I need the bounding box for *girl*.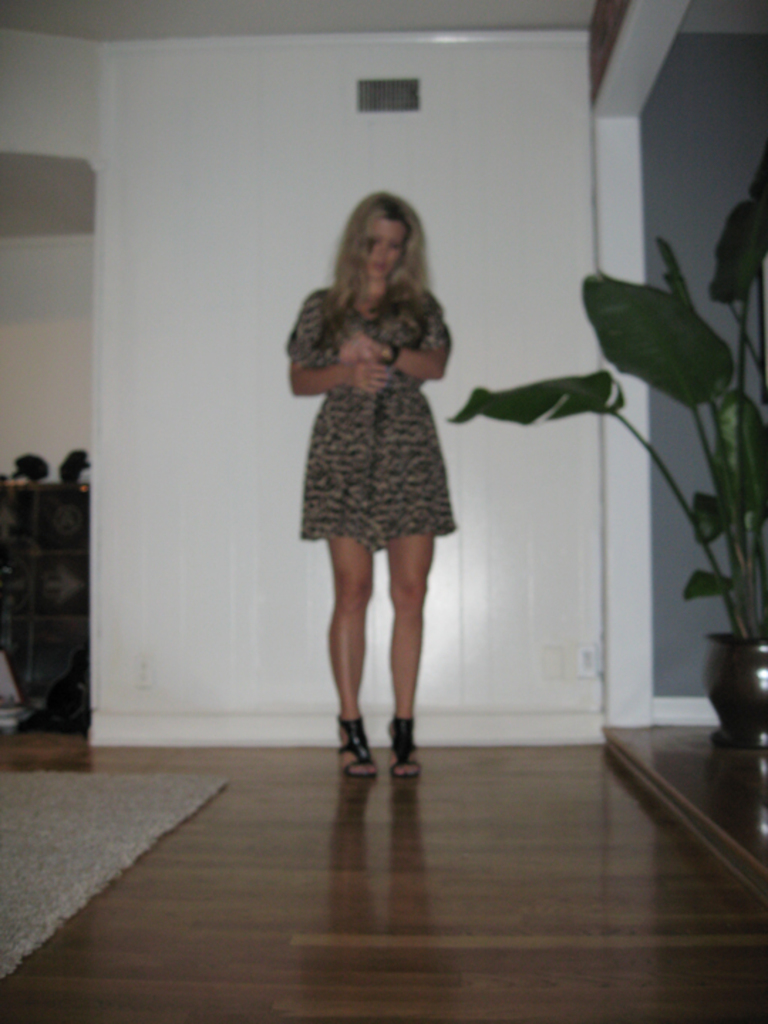
Here it is: (287,189,455,778).
